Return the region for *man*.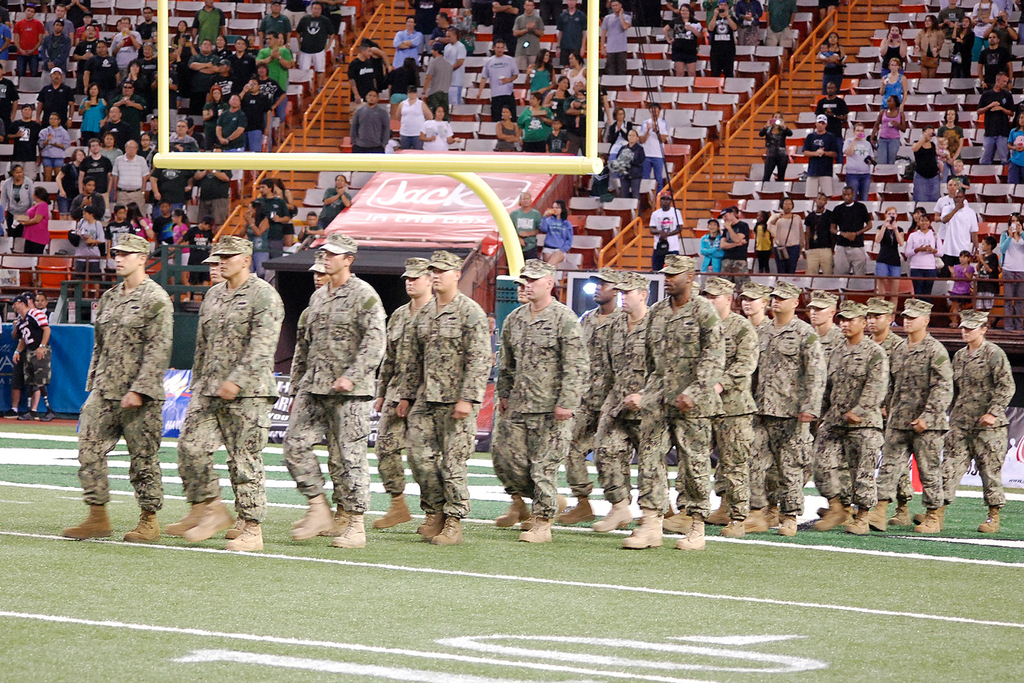
l=0, t=66, r=19, b=128.
